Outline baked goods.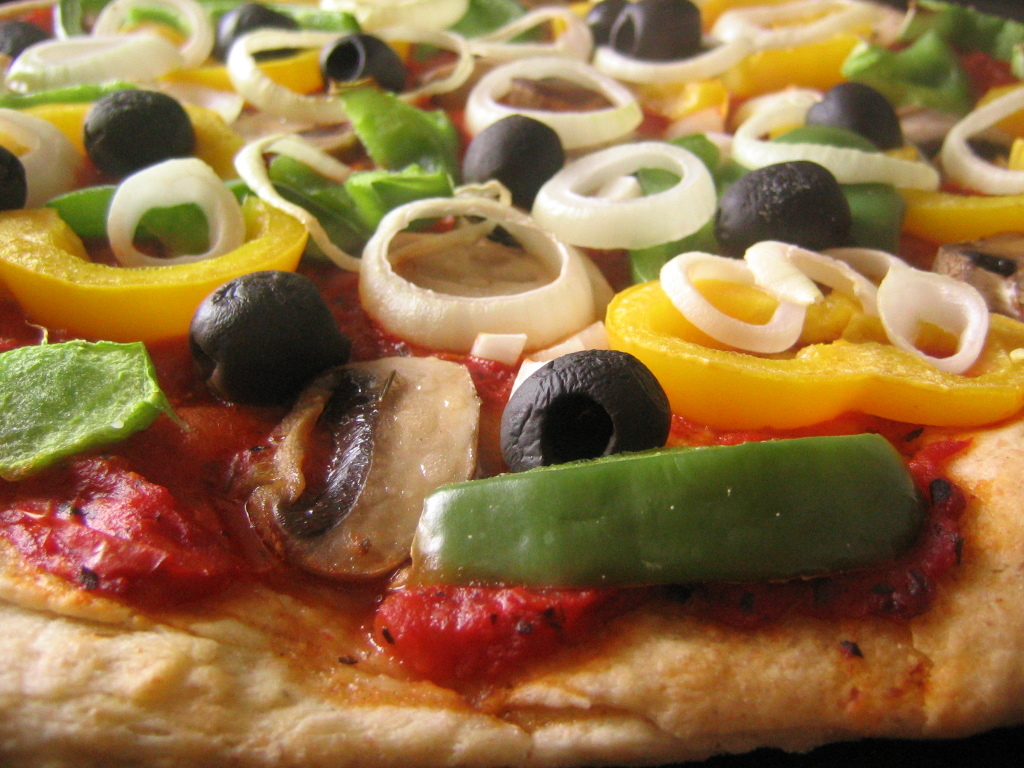
Outline: 0:0:1023:767.
